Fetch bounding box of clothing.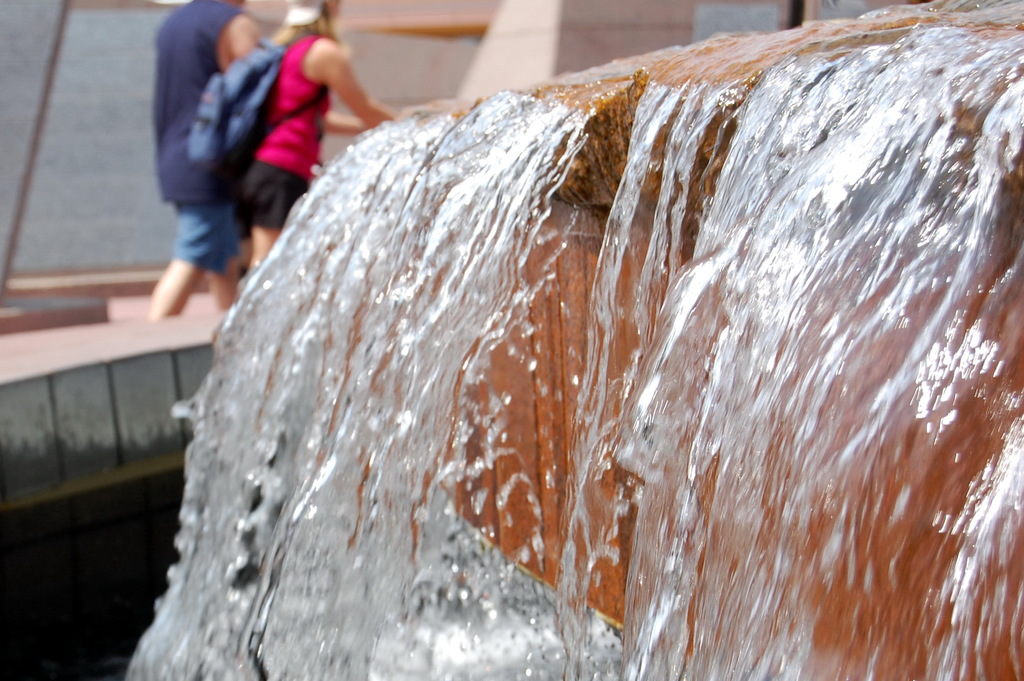
Bbox: left=152, top=0, right=243, bottom=275.
